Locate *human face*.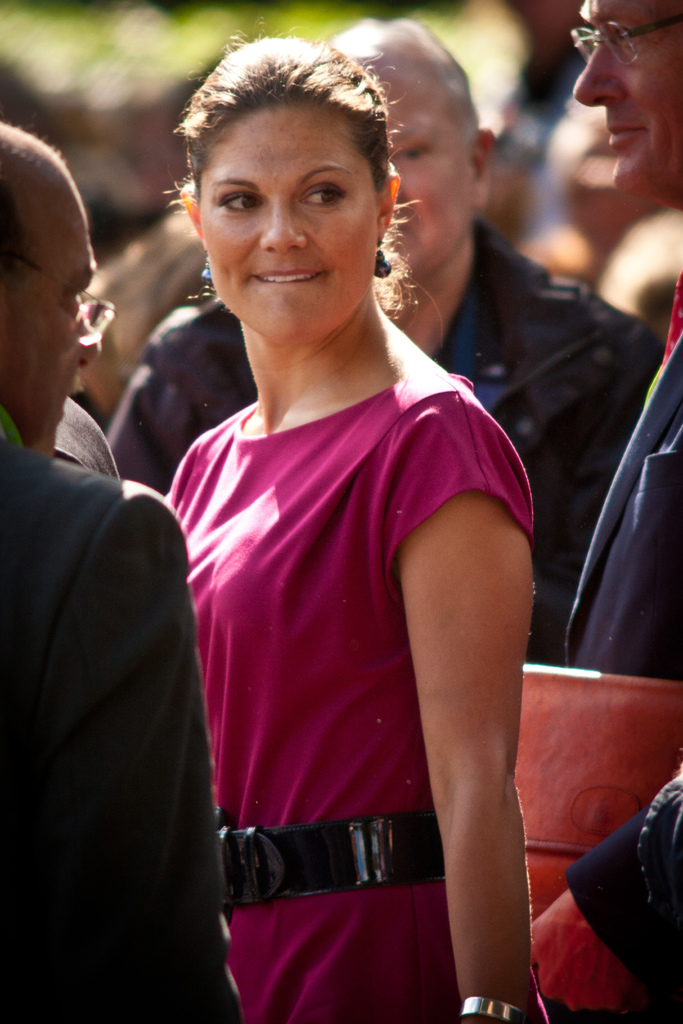
Bounding box: x1=359, y1=36, x2=473, y2=282.
